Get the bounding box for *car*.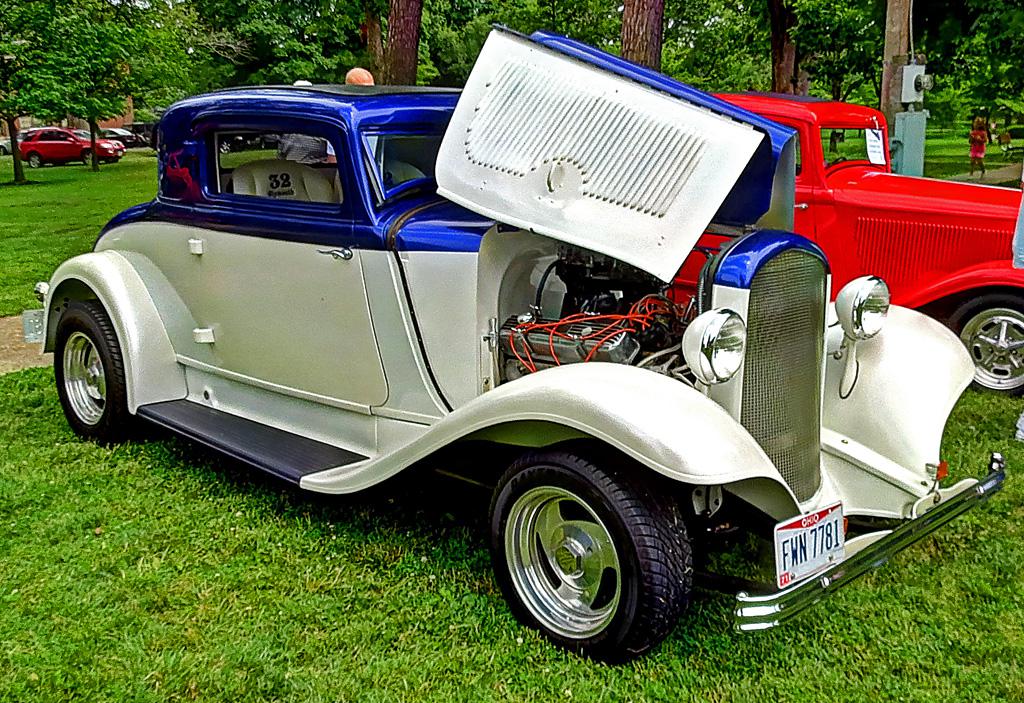
(left=226, top=136, right=263, bottom=156).
